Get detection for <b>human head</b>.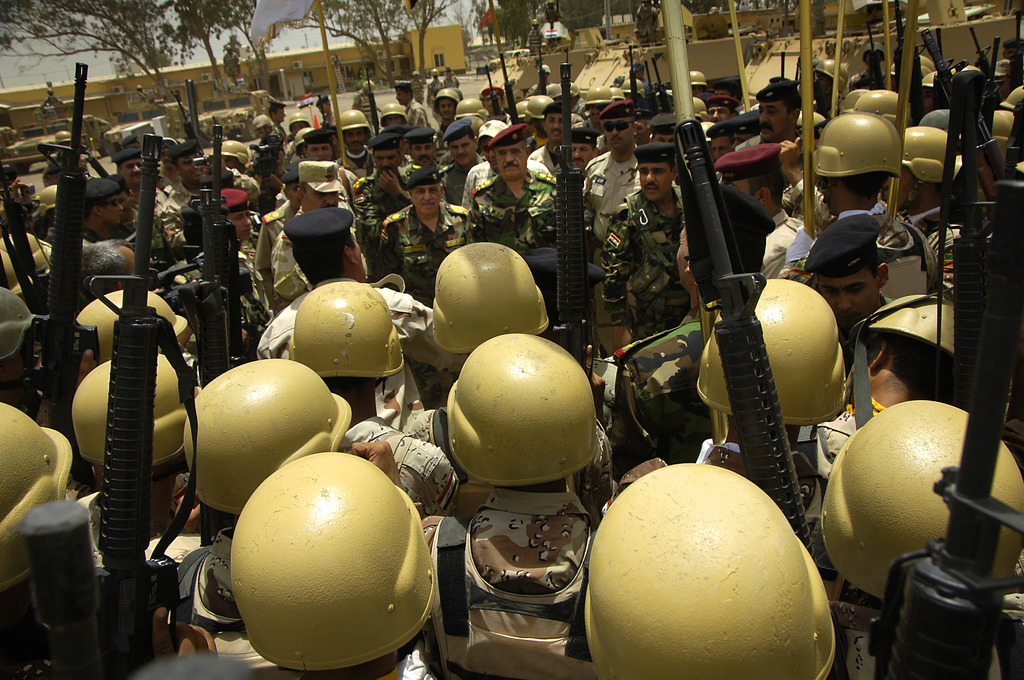
Detection: {"left": 1000, "top": 38, "right": 1023, "bottom": 61}.
